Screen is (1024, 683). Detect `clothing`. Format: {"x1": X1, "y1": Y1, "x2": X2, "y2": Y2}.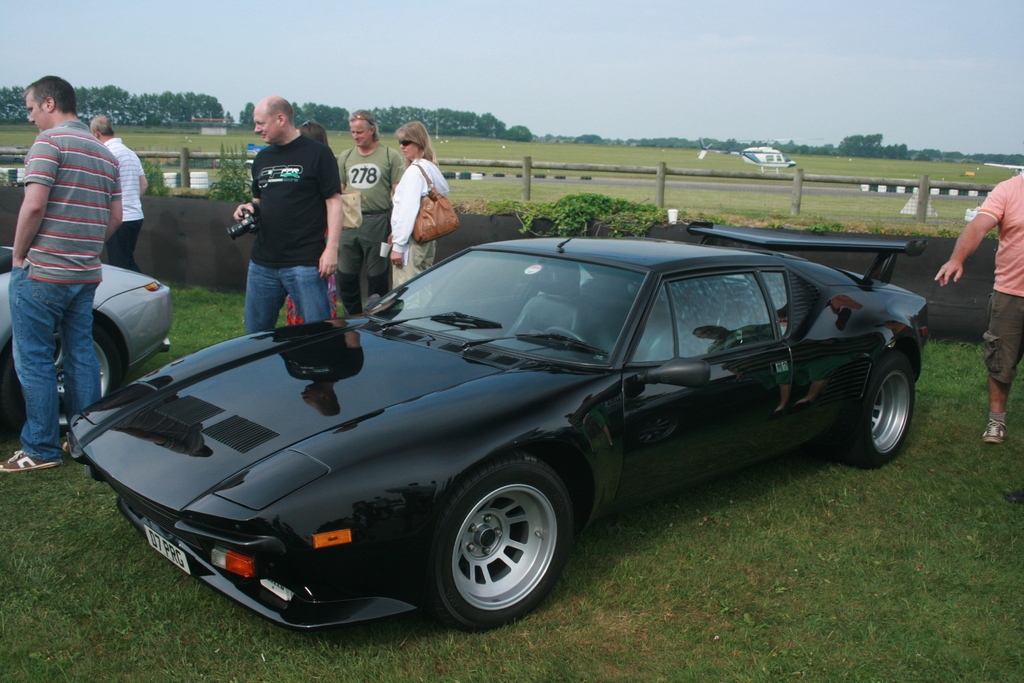
{"x1": 337, "y1": 147, "x2": 417, "y2": 292}.
